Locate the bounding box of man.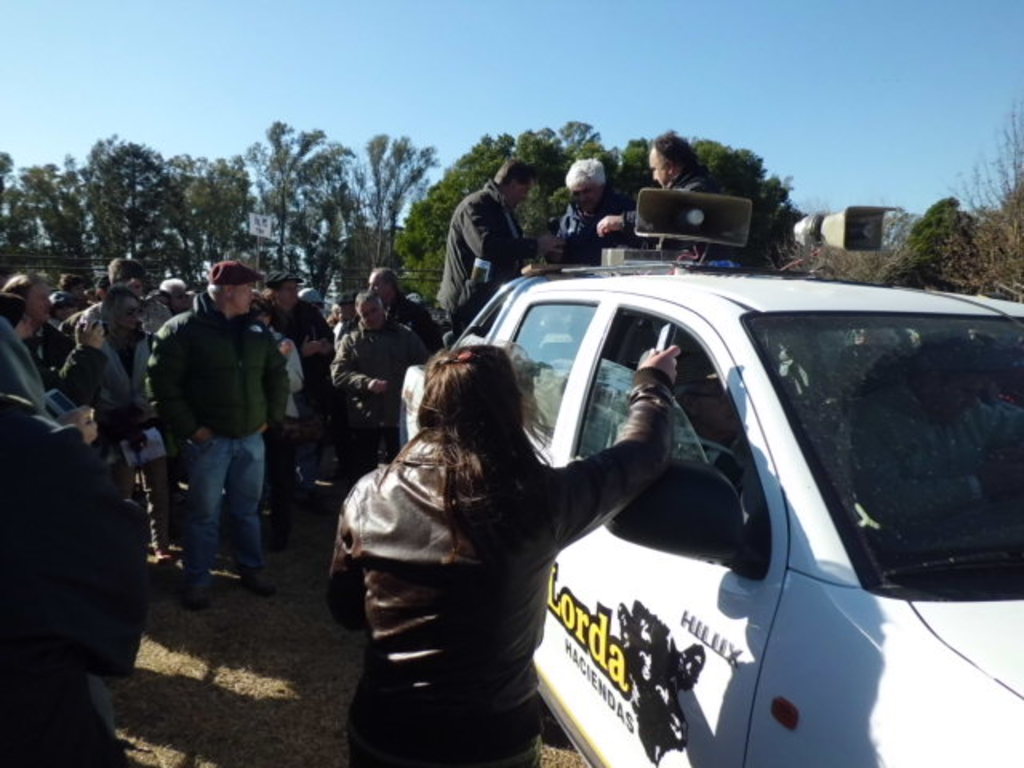
Bounding box: <bbox>349, 282, 434, 450</bbox>.
